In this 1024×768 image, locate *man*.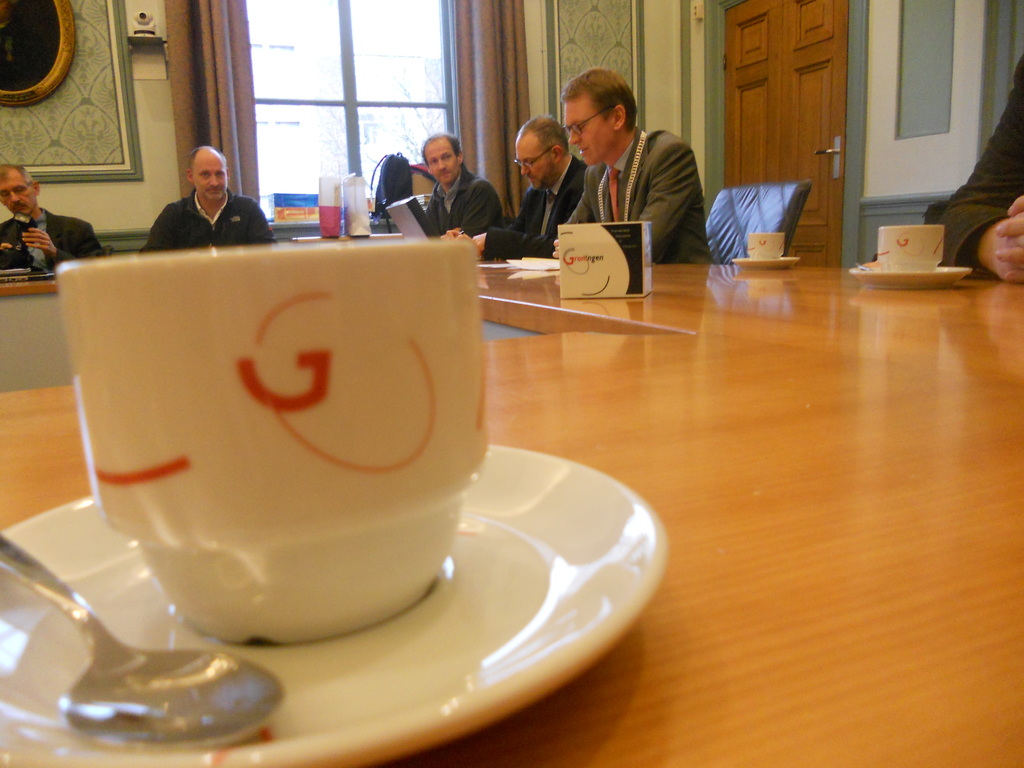
Bounding box: BBox(437, 115, 597, 264).
